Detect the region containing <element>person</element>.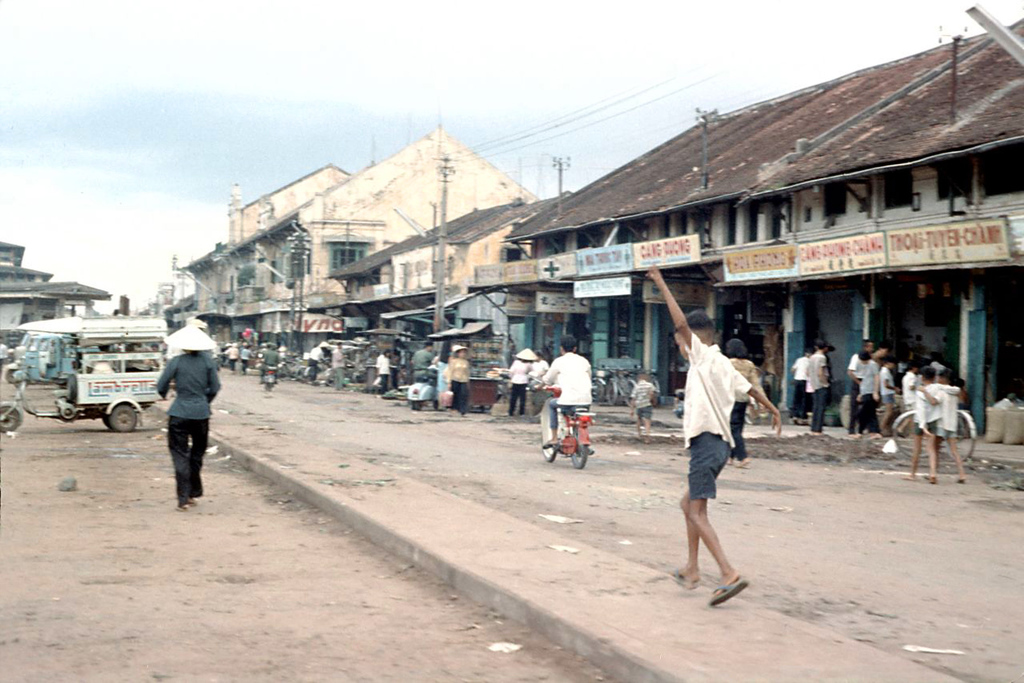
[881, 358, 891, 406].
